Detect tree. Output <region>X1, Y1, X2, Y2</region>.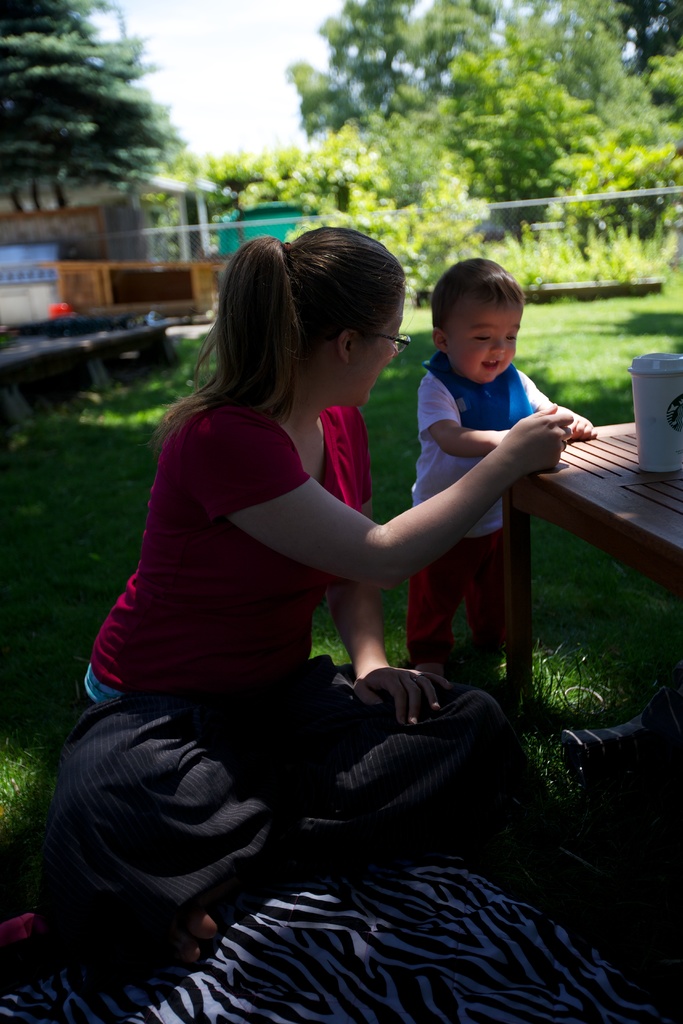
<region>426, 26, 589, 234</region>.
